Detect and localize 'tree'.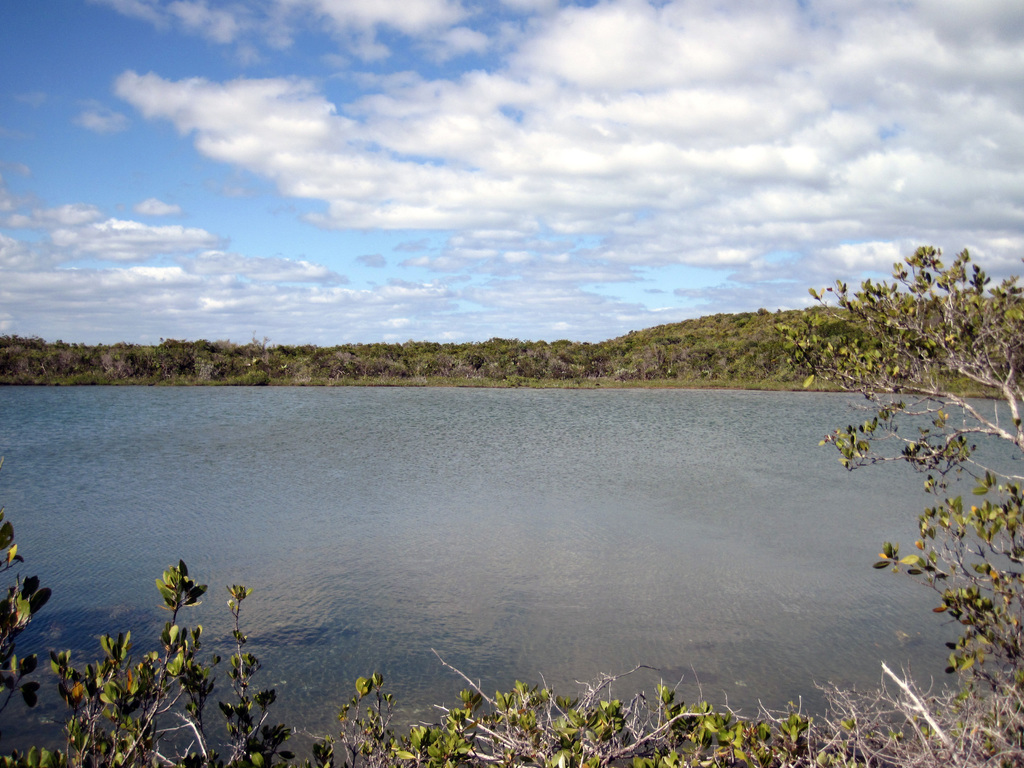
Localized at left=771, top=247, right=1023, bottom=675.
